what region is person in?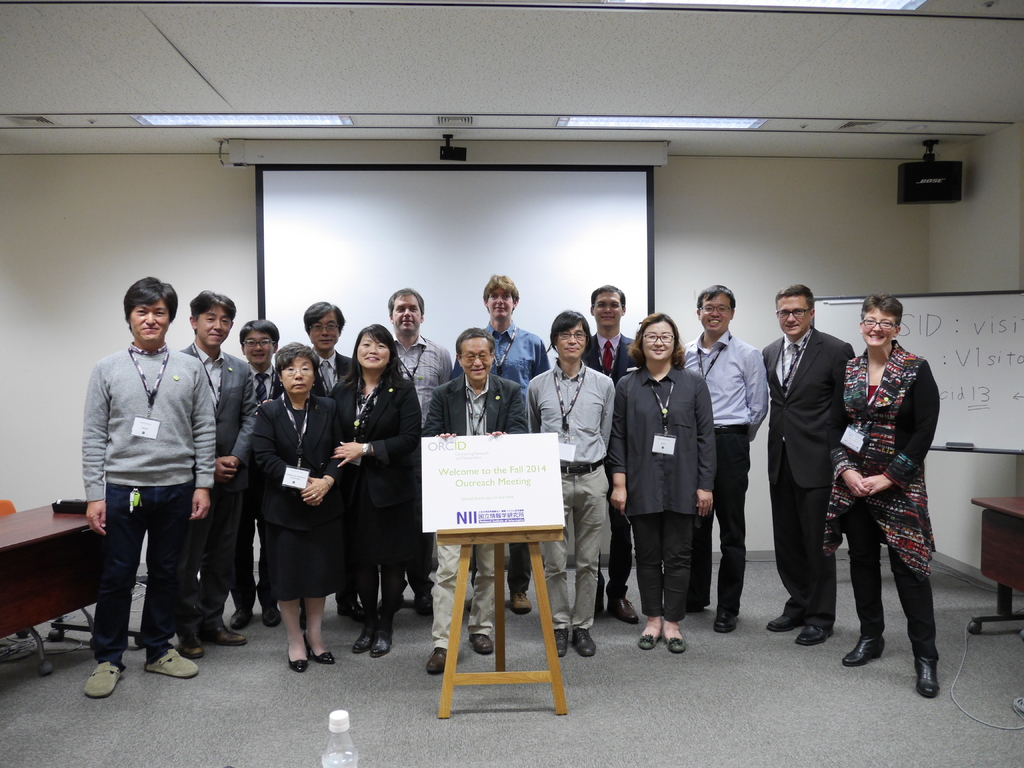
box(680, 286, 771, 630).
